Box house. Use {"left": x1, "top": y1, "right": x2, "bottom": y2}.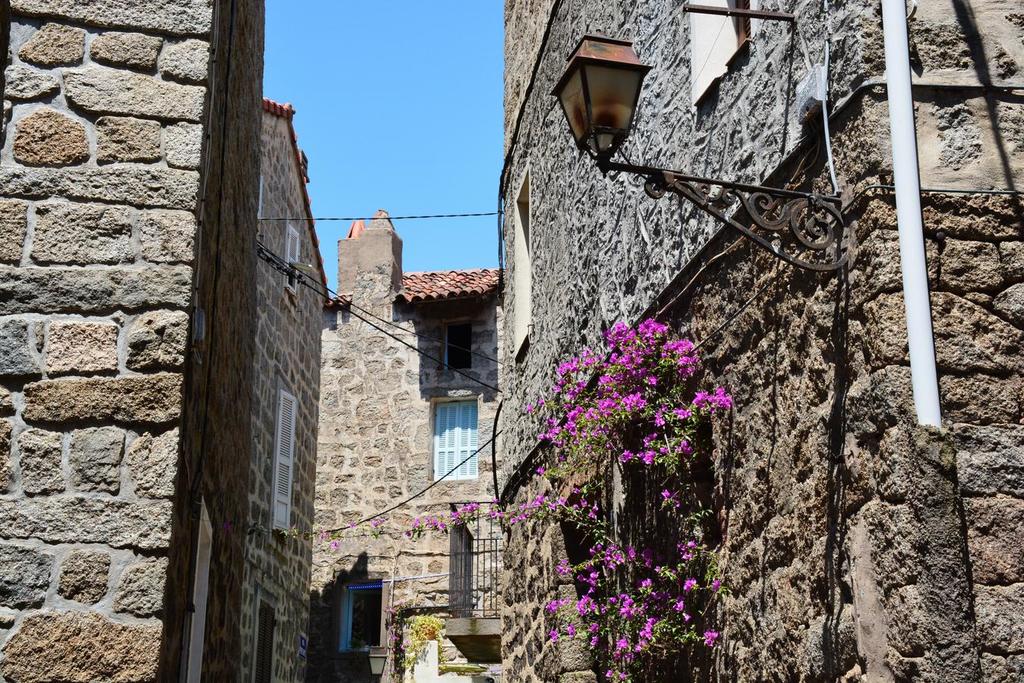
{"left": 323, "top": 206, "right": 504, "bottom": 674}.
